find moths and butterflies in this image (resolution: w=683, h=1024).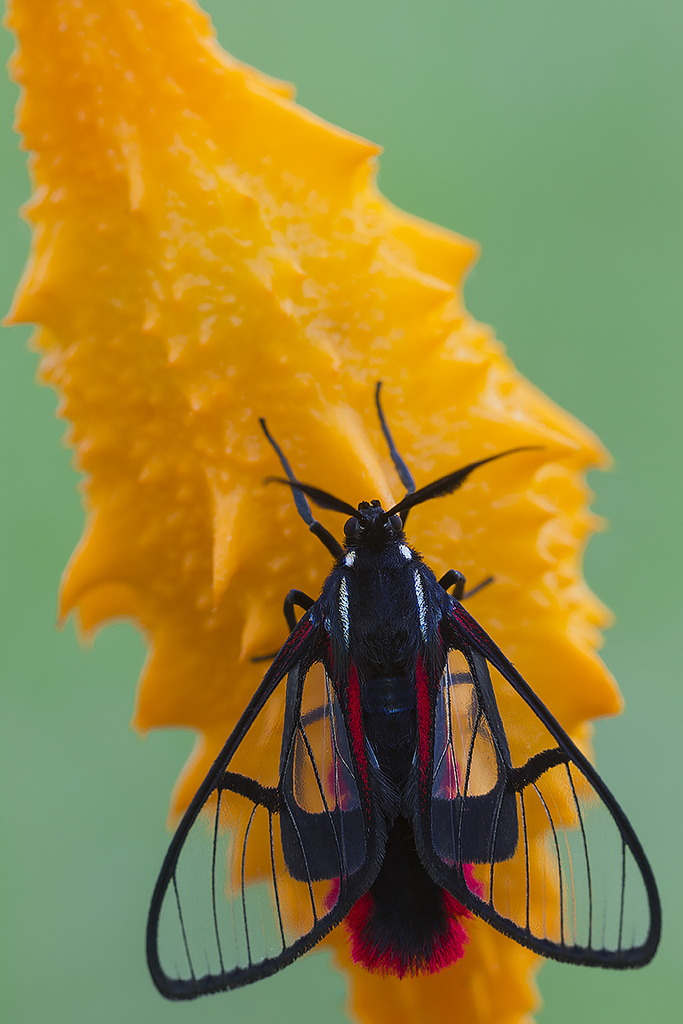
detection(141, 371, 667, 1004).
